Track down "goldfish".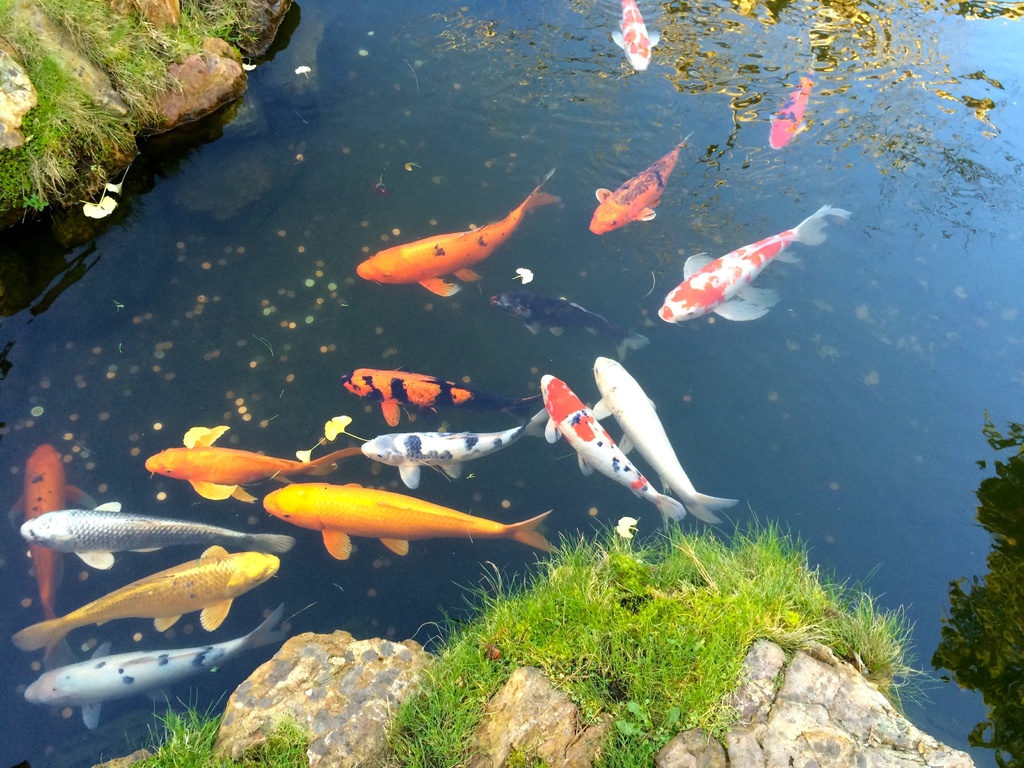
Tracked to <region>586, 129, 692, 235</region>.
